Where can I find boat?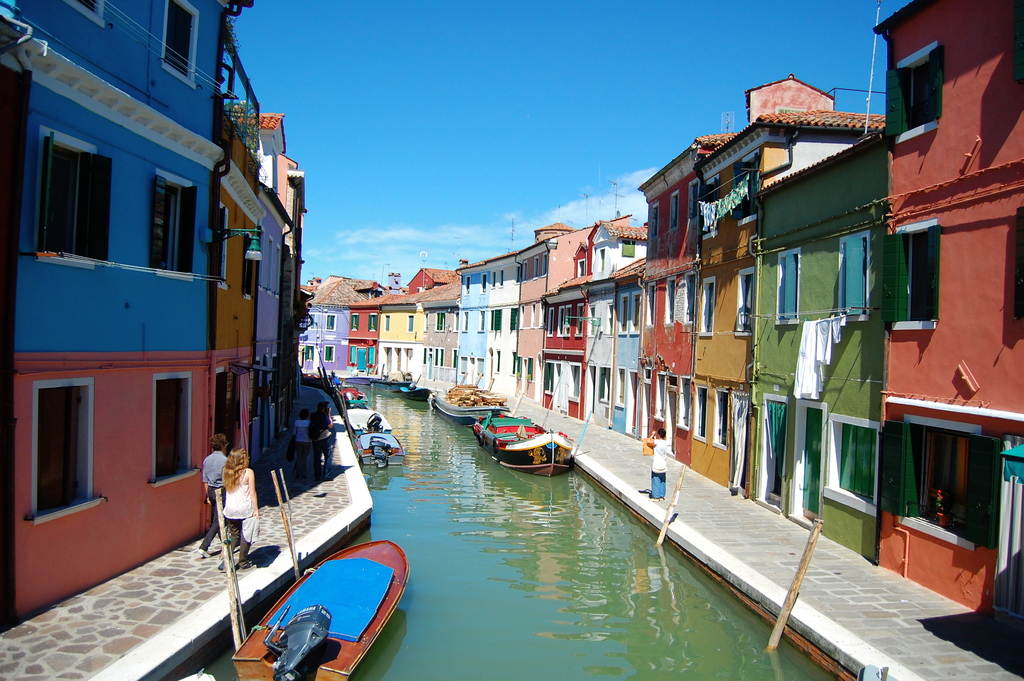
You can find it at <box>434,385,514,425</box>.
